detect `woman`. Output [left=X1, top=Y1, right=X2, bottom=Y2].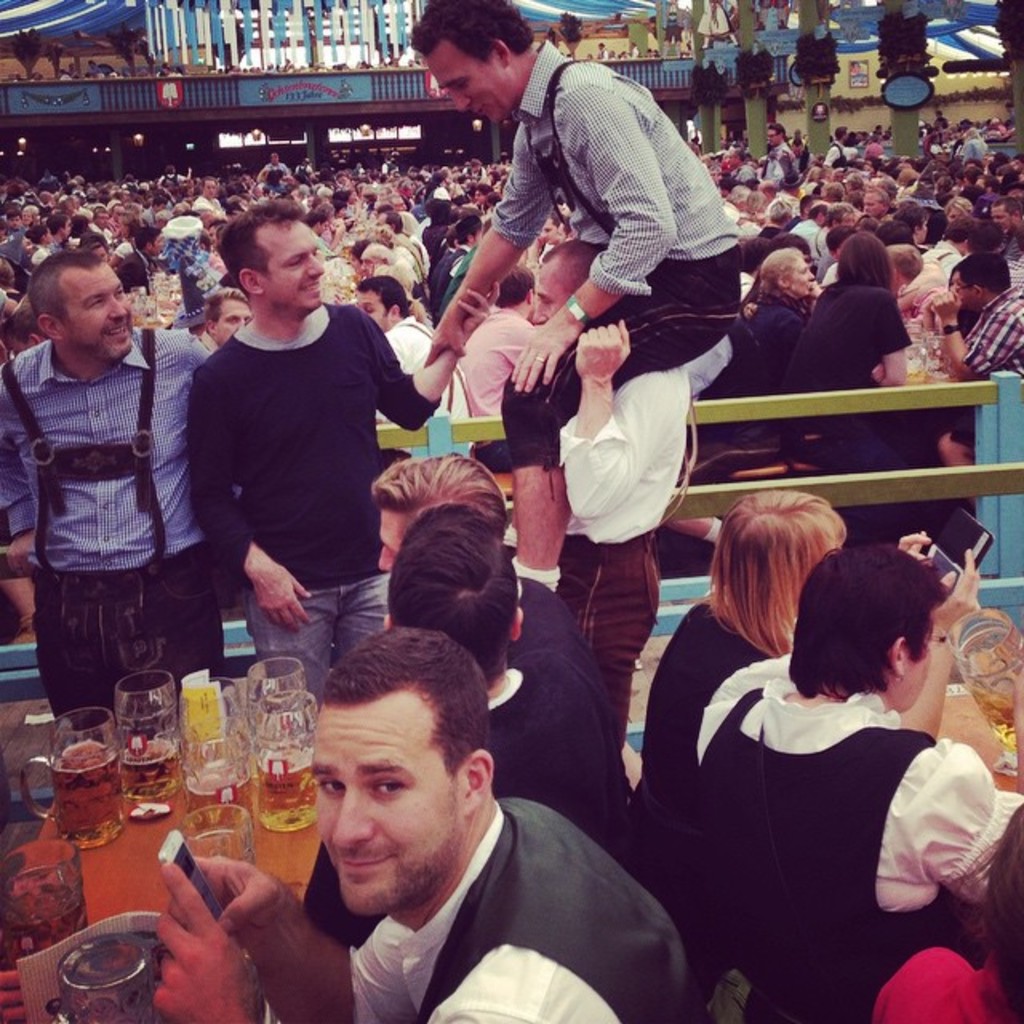
[left=750, top=237, right=824, bottom=368].
